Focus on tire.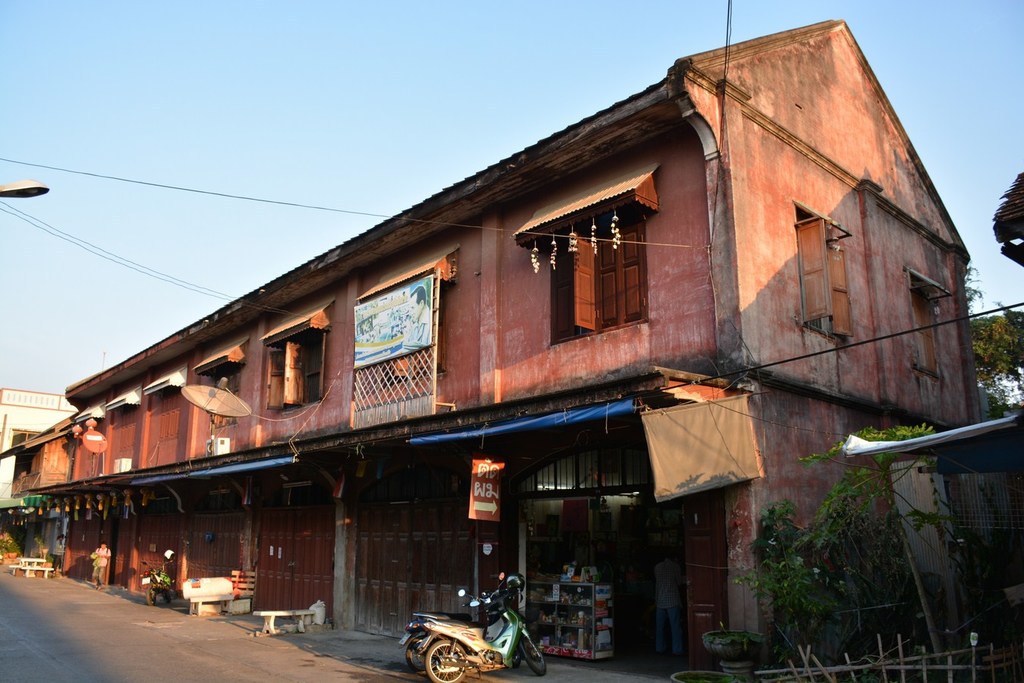
Focused at (514, 641, 544, 678).
